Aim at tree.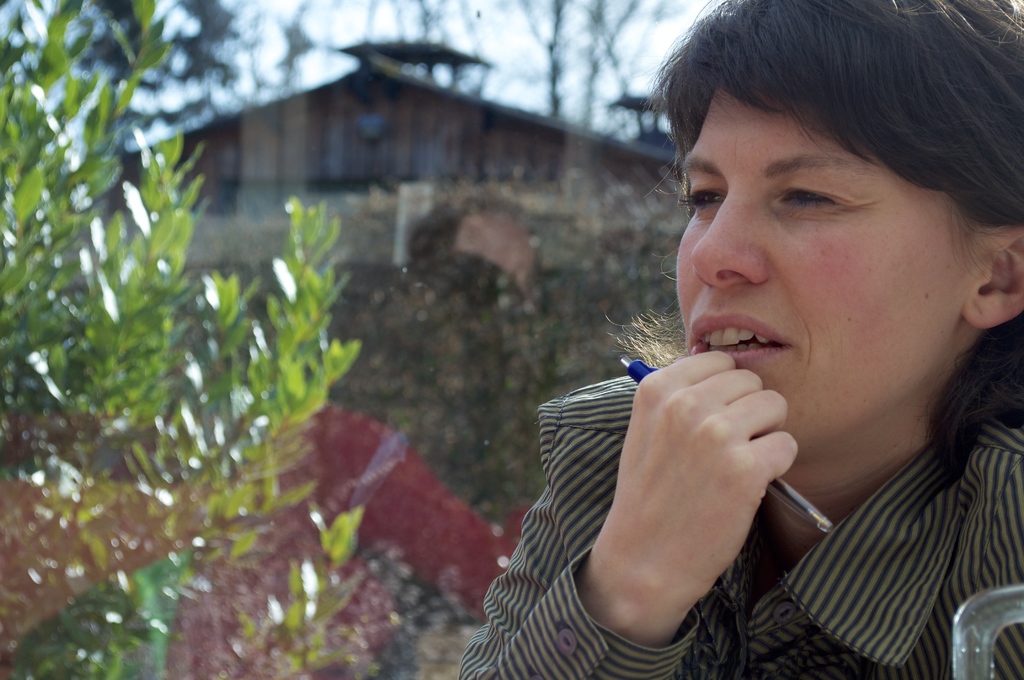
Aimed at bbox=[163, 0, 688, 547].
